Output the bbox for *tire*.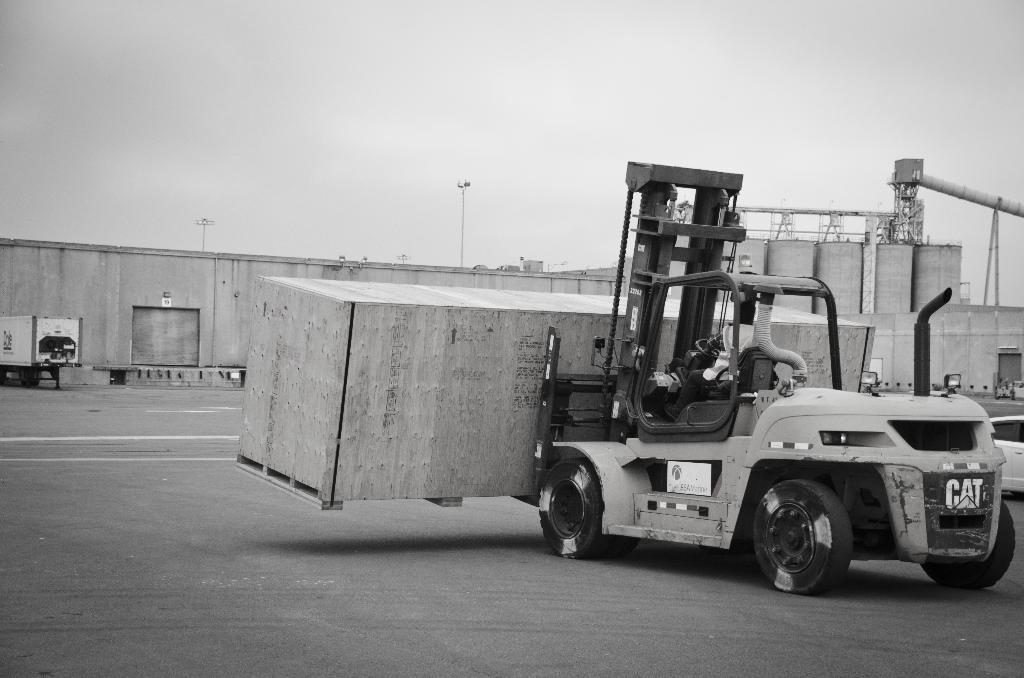
21,367,42,386.
